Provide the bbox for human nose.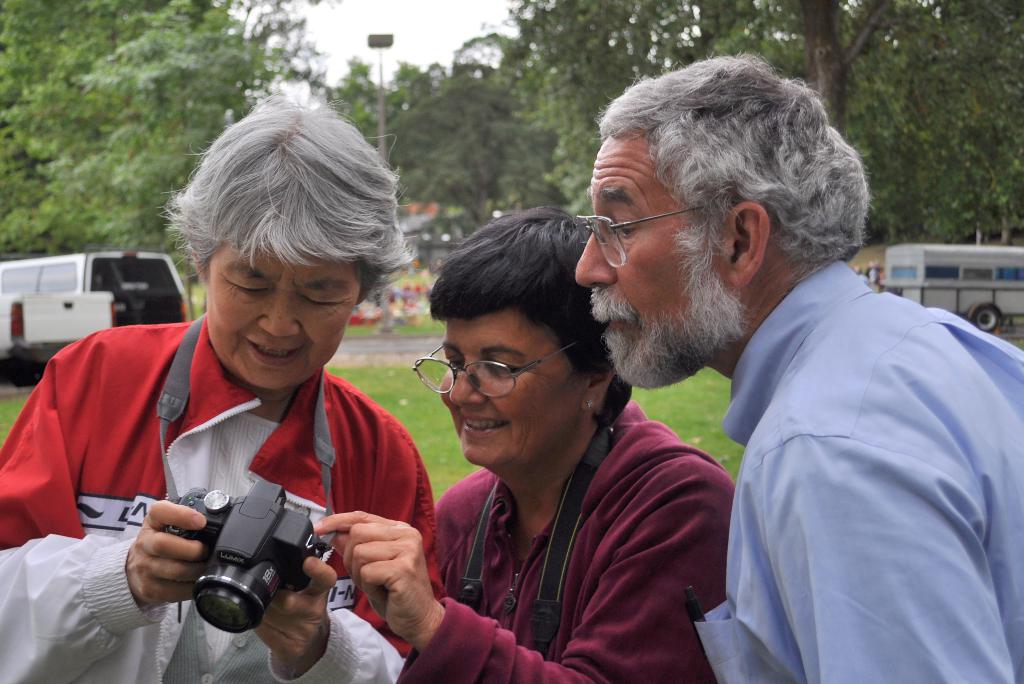
(left=451, top=360, right=491, bottom=405).
